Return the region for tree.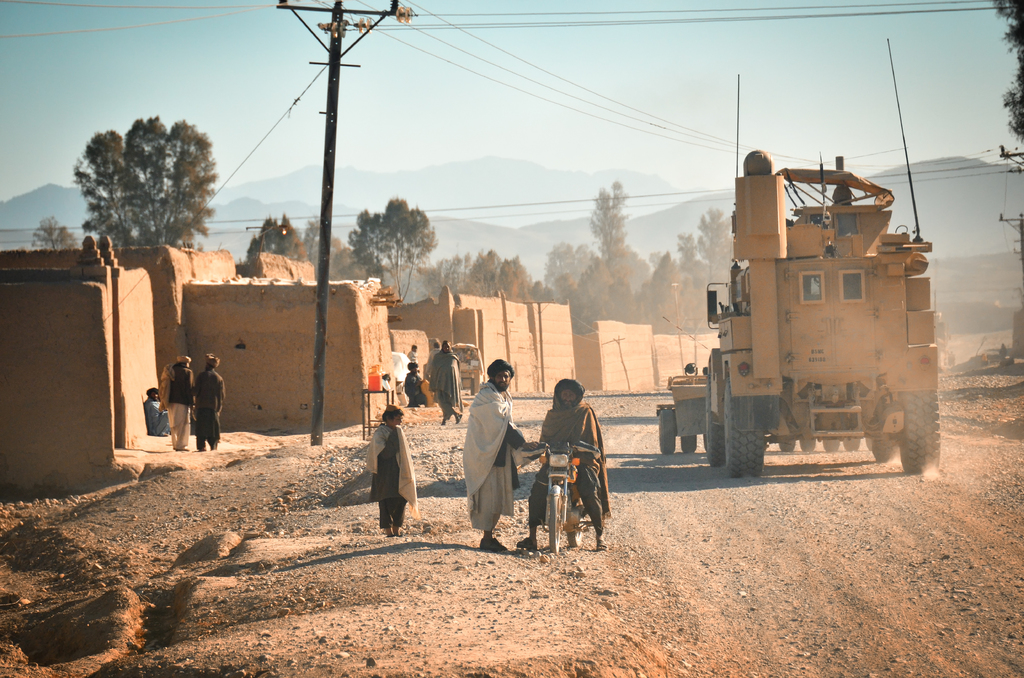
x1=72 y1=116 x2=212 y2=250.
